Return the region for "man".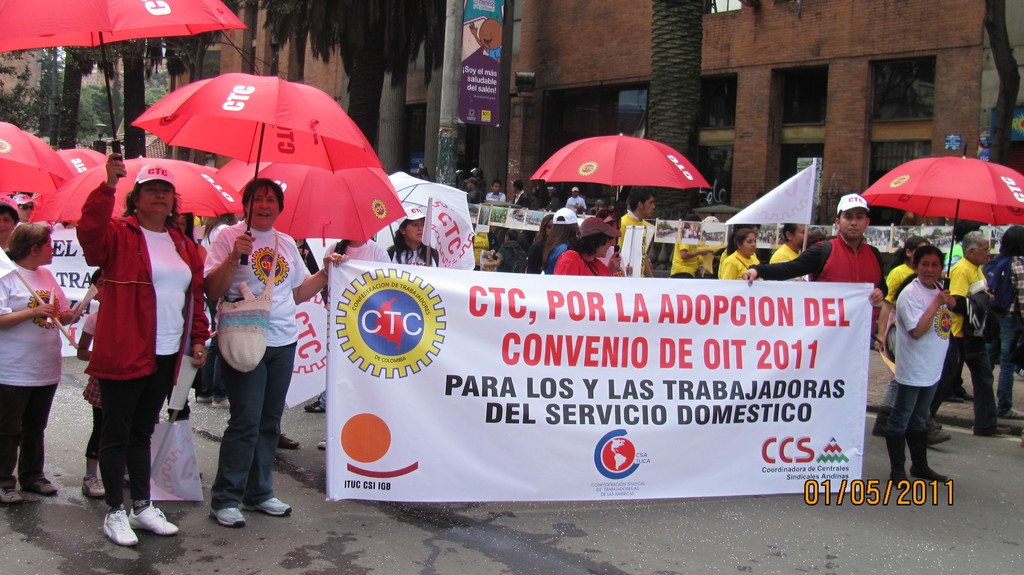
bbox=(618, 190, 665, 290).
